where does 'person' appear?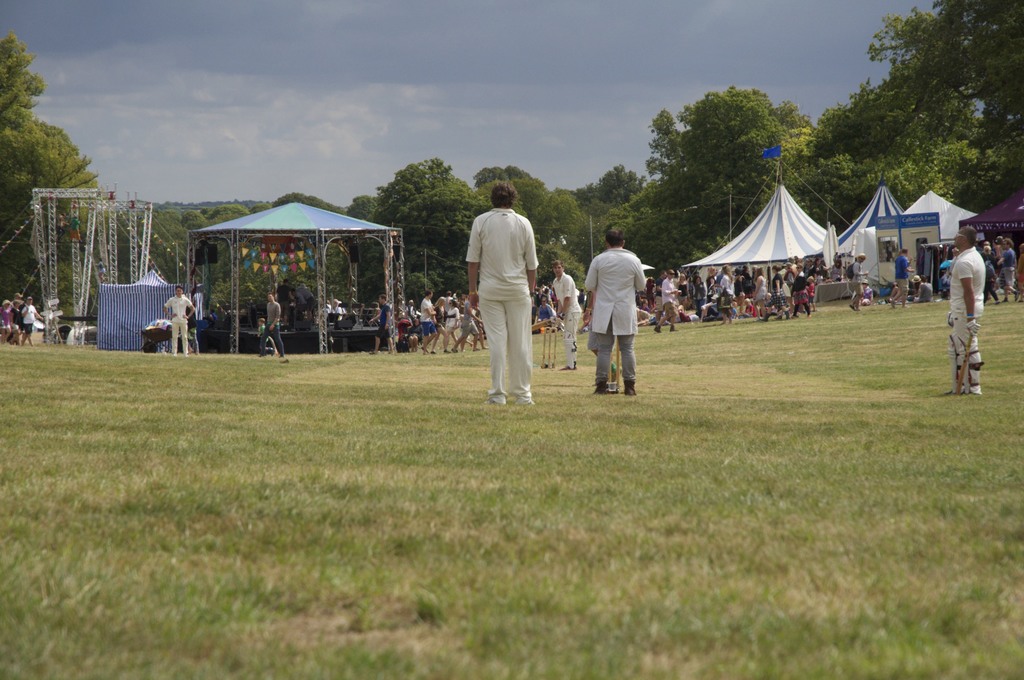
Appears at [255, 290, 285, 365].
